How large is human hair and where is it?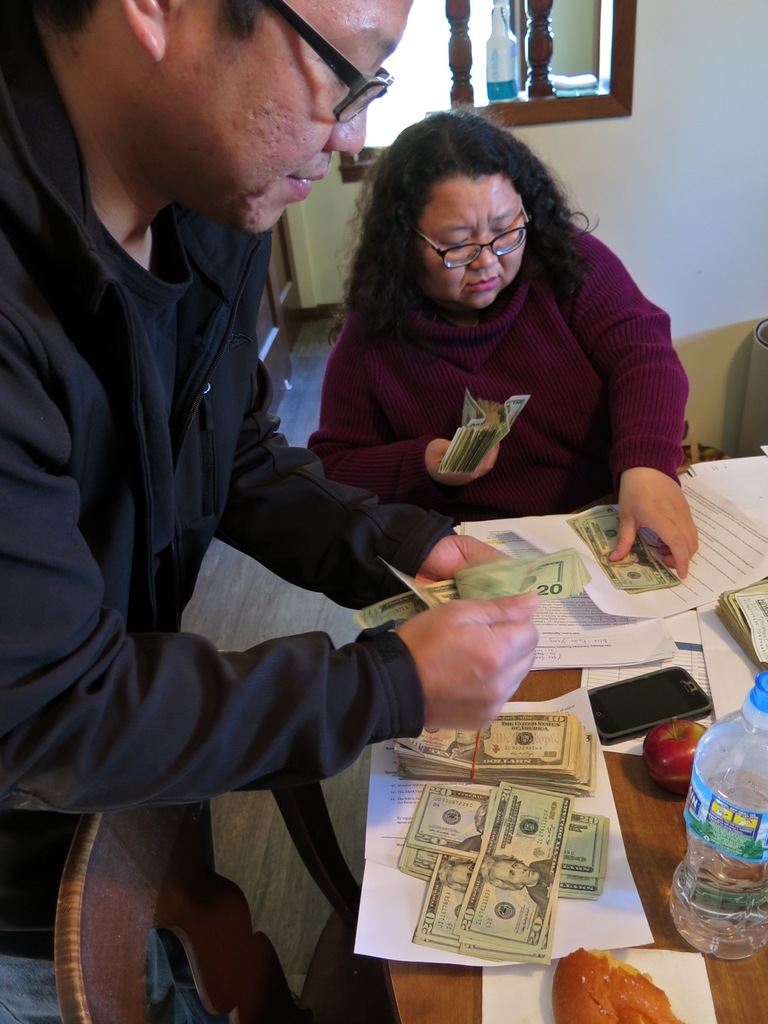
Bounding box: {"x1": 35, "y1": 0, "x2": 282, "y2": 59}.
